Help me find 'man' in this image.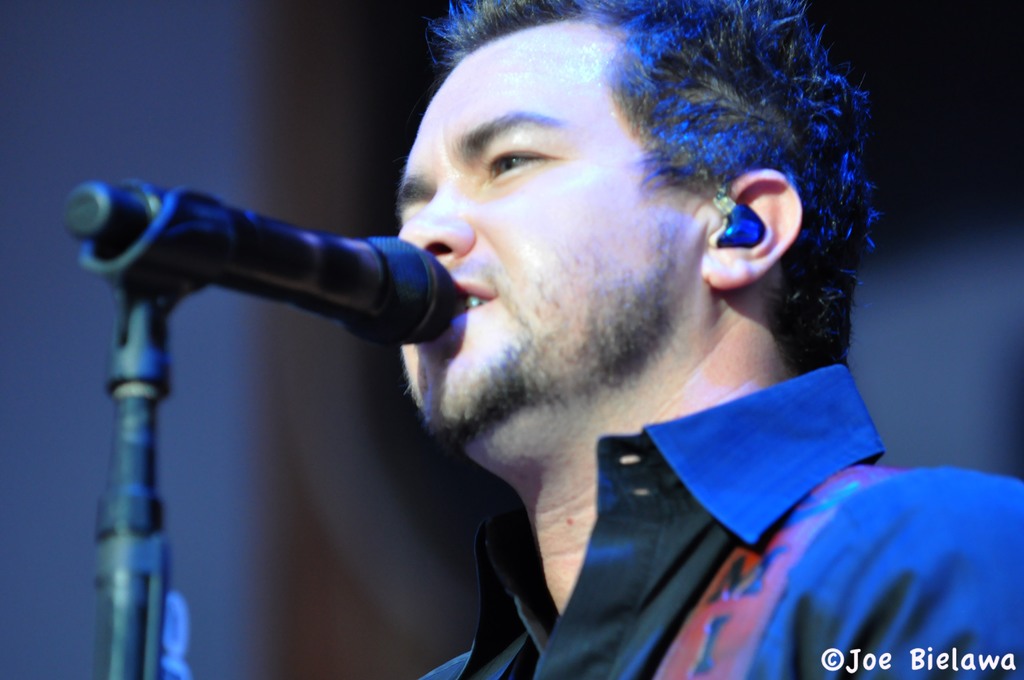
Found it: <box>396,0,1023,679</box>.
